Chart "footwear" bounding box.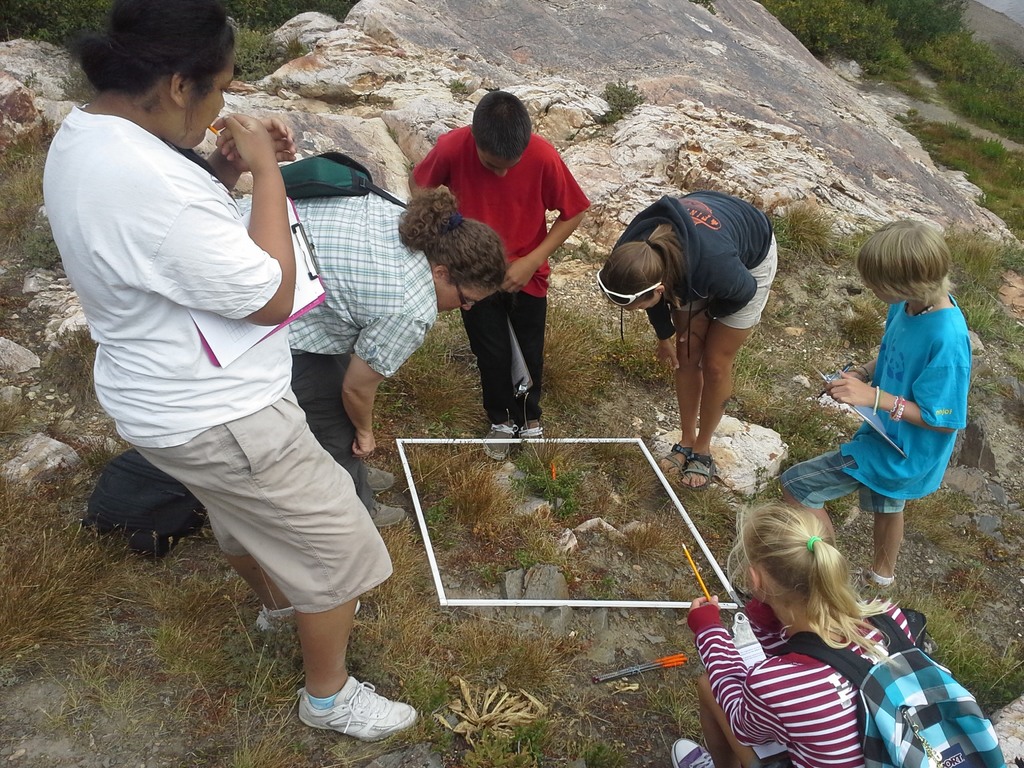
Charted: <bbox>657, 441, 691, 477</bbox>.
